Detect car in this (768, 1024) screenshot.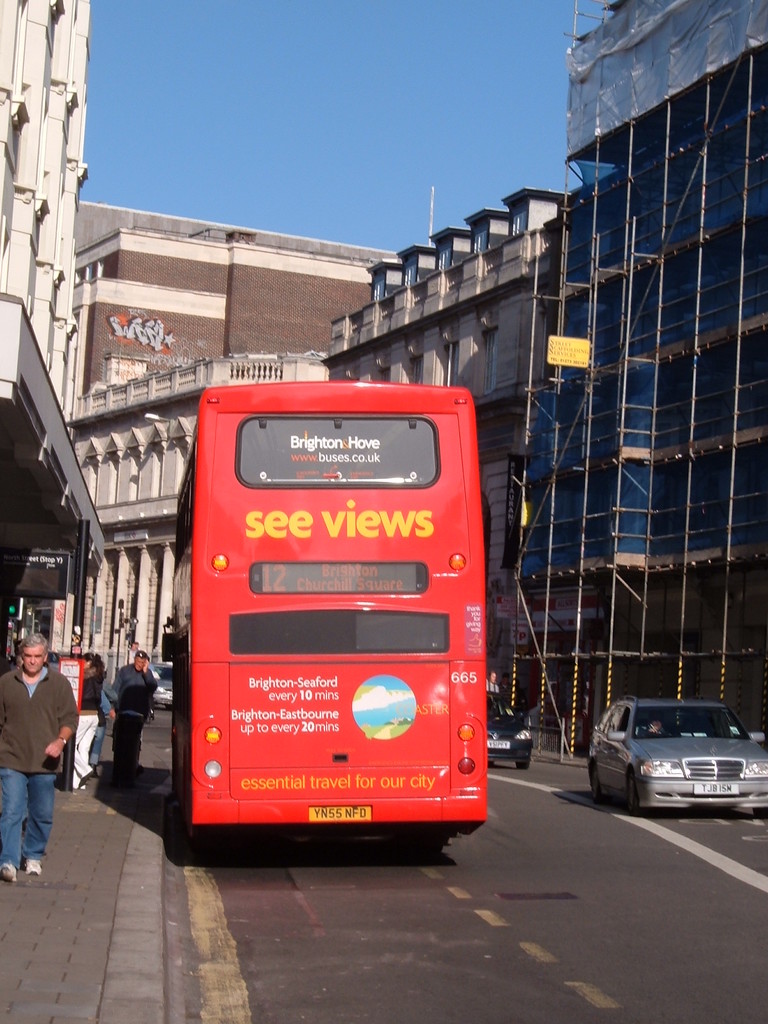
Detection: rect(46, 648, 69, 673).
